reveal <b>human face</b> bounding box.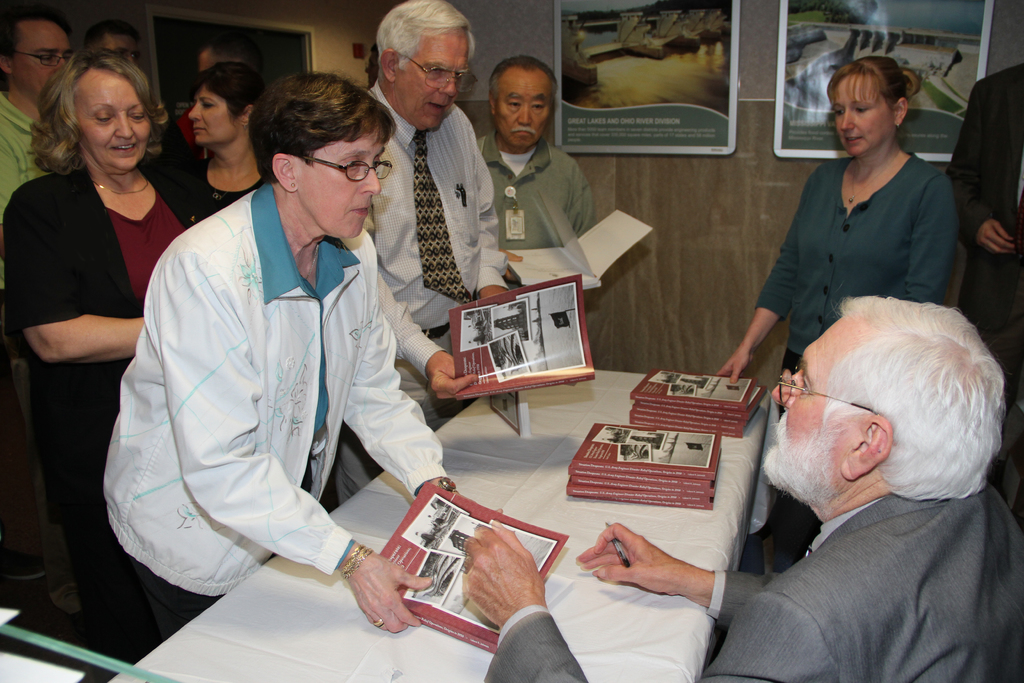
Revealed: pyautogui.locateOnScreen(396, 27, 473, 131).
